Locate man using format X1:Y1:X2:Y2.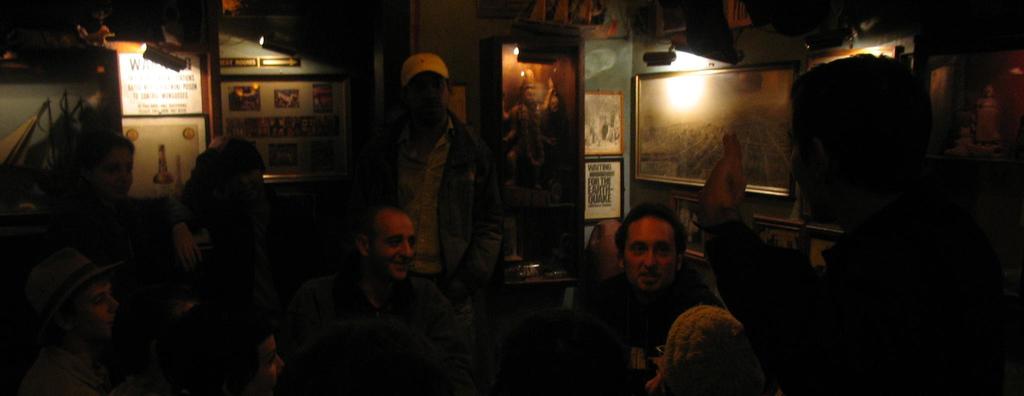
294:203:452:395.
